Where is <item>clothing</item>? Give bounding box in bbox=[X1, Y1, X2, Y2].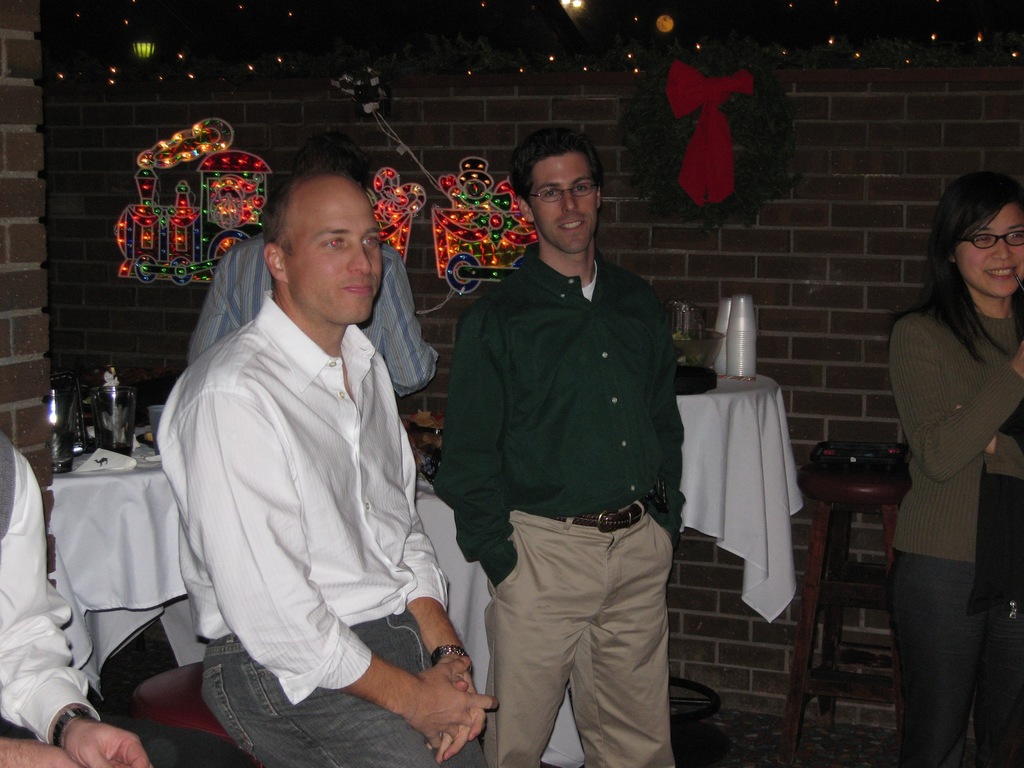
bbox=[888, 300, 1023, 767].
